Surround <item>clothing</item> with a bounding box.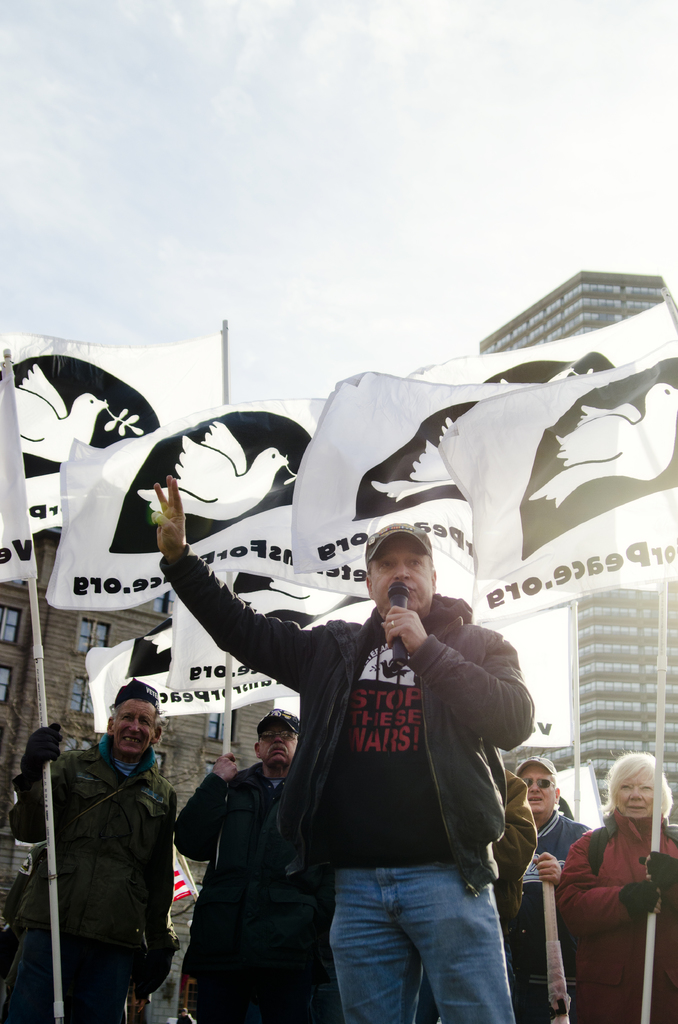
bbox=[519, 806, 596, 1023].
